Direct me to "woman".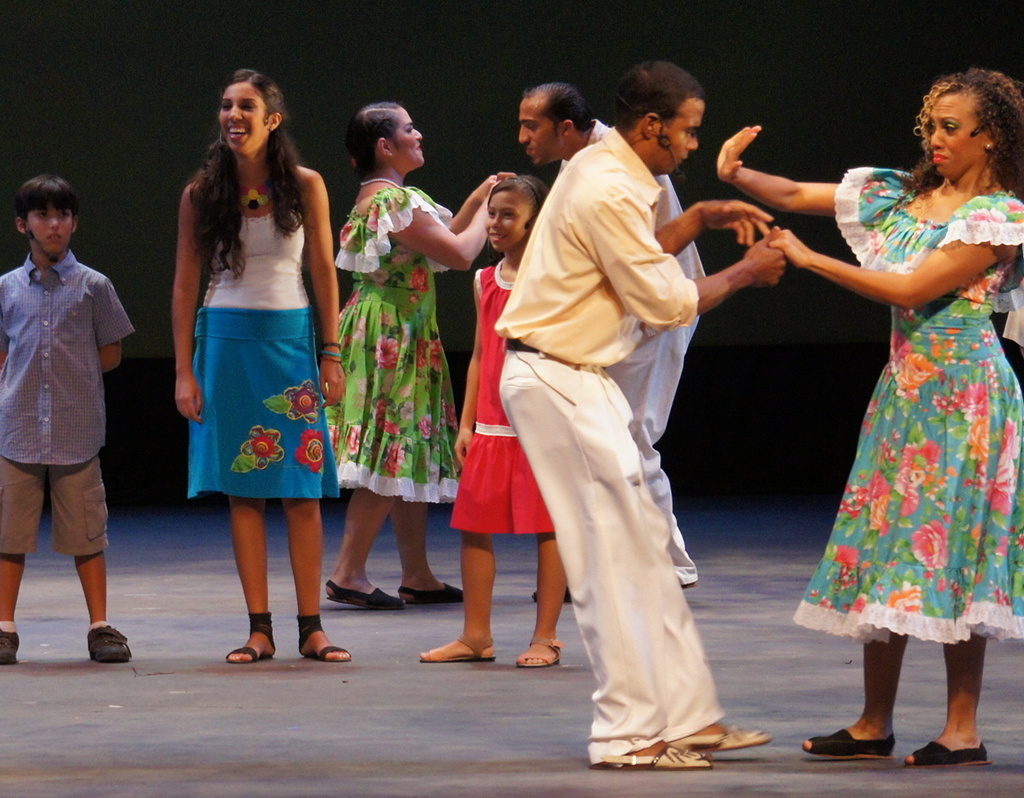
Direction: bbox=[316, 99, 515, 609].
